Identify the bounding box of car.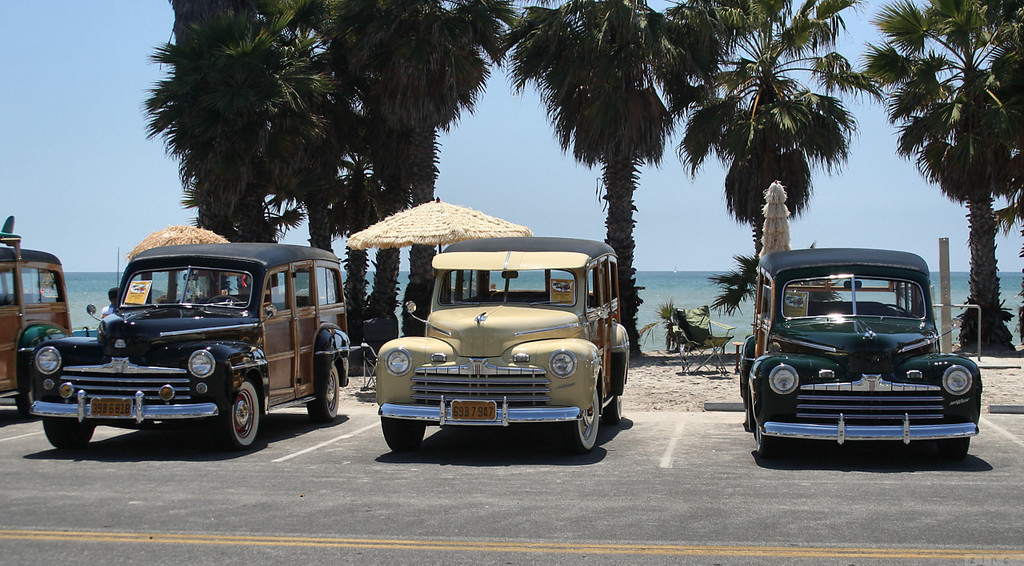
locate(19, 246, 350, 450).
